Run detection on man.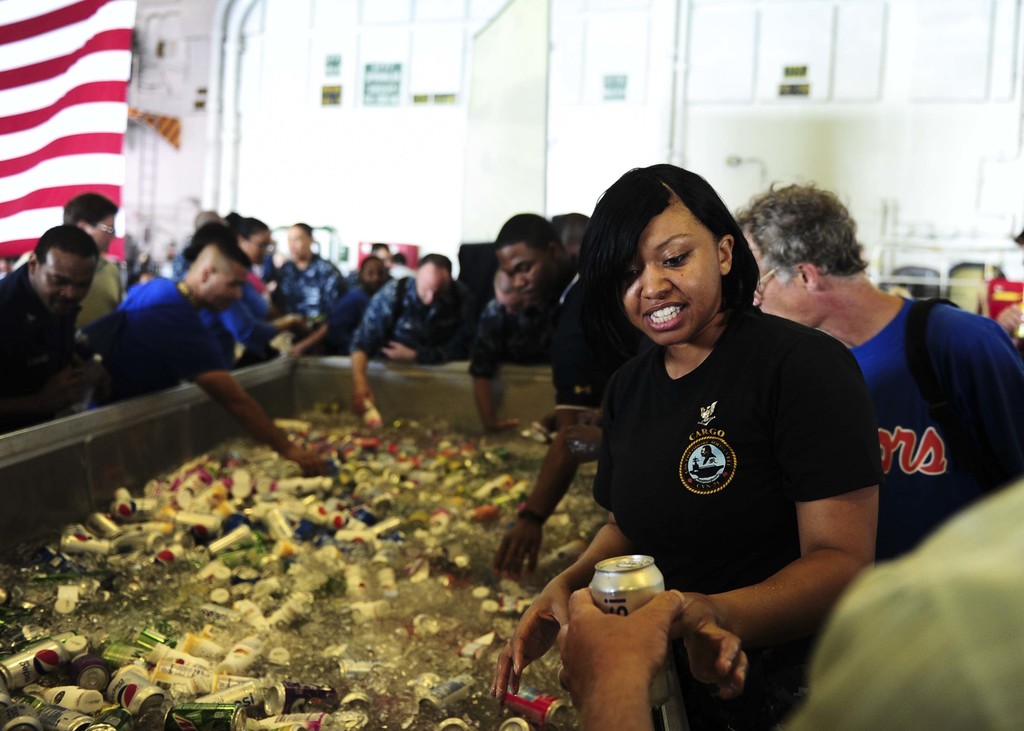
Result: [x1=486, y1=207, x2=612, y2=583].
